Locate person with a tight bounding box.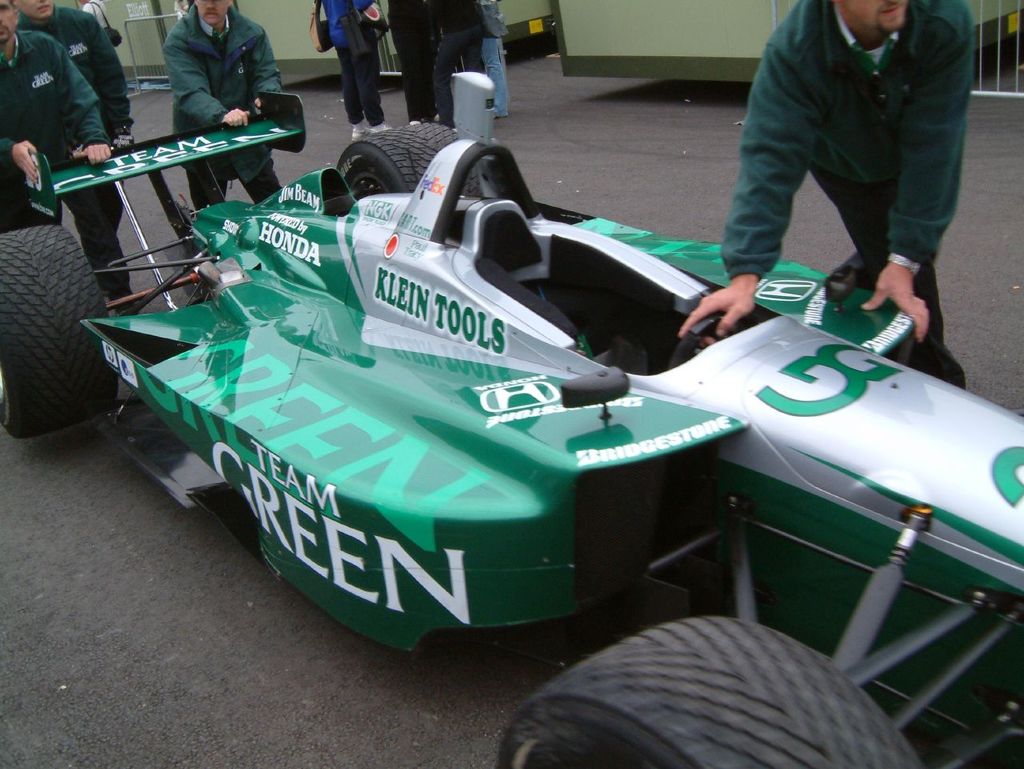
bbox=[676, 0, 978, 390].
